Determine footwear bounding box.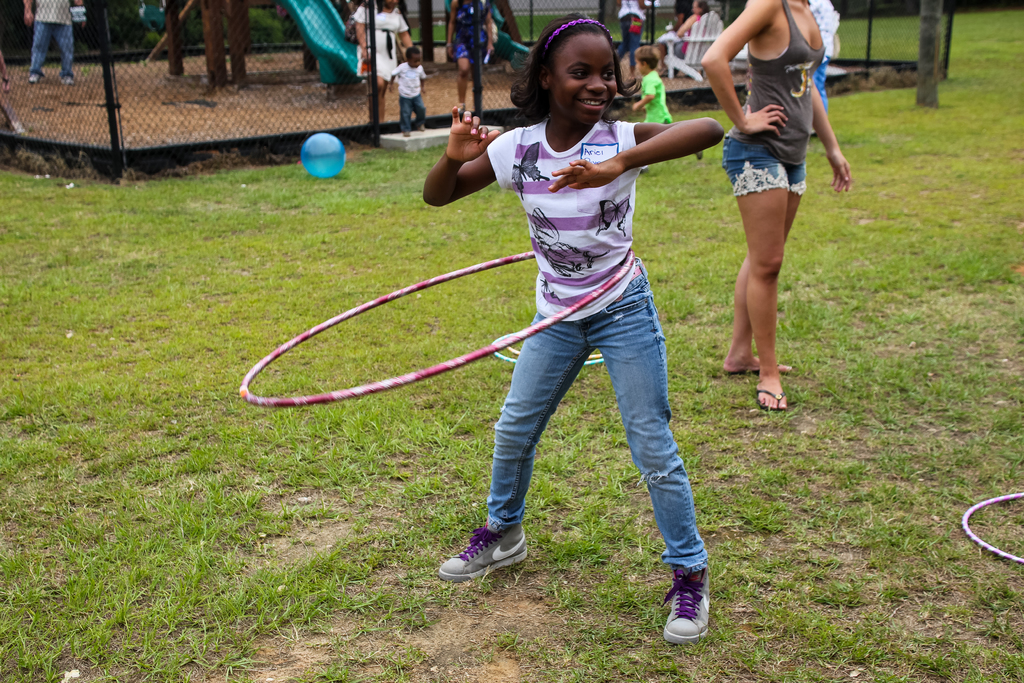
Determined: l=662, t=575, r=720, b=654.
